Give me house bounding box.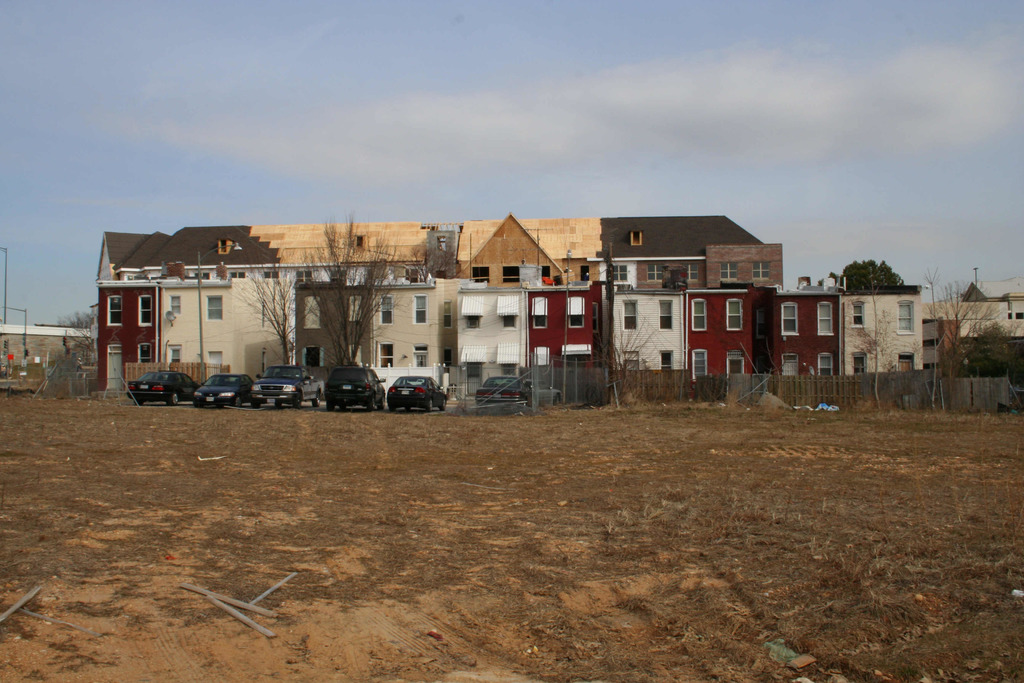
[271, 234, 345, 377].
